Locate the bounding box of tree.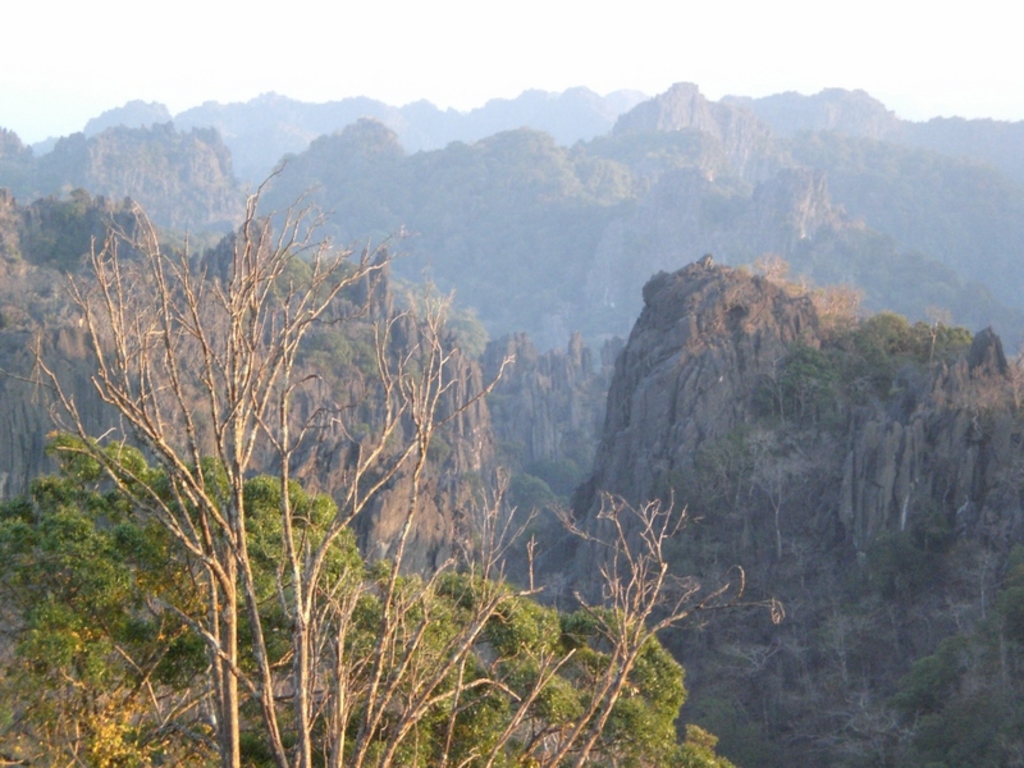
Bounding box: x1=23 y1=140 x2=731 y2=767.
